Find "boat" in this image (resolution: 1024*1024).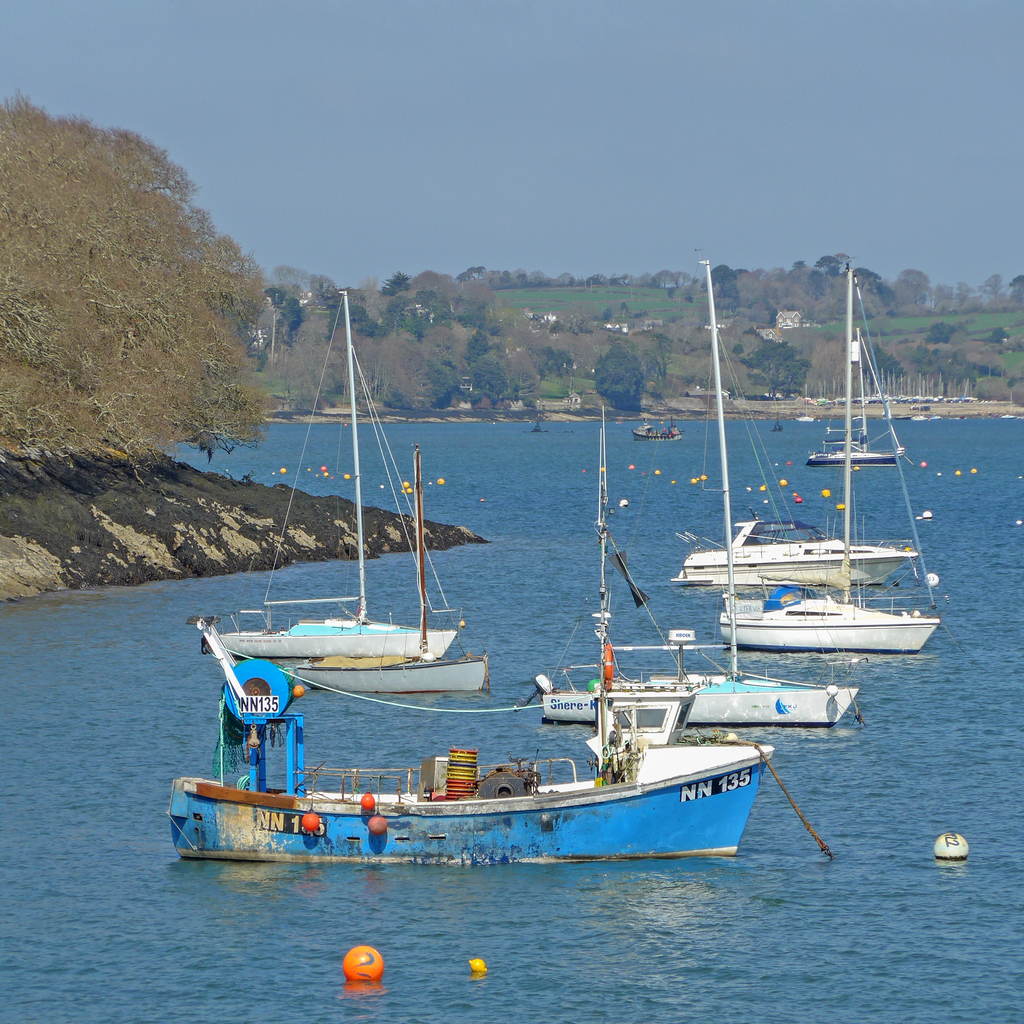
x1=621, y1=396, x2=693, y2=445.
